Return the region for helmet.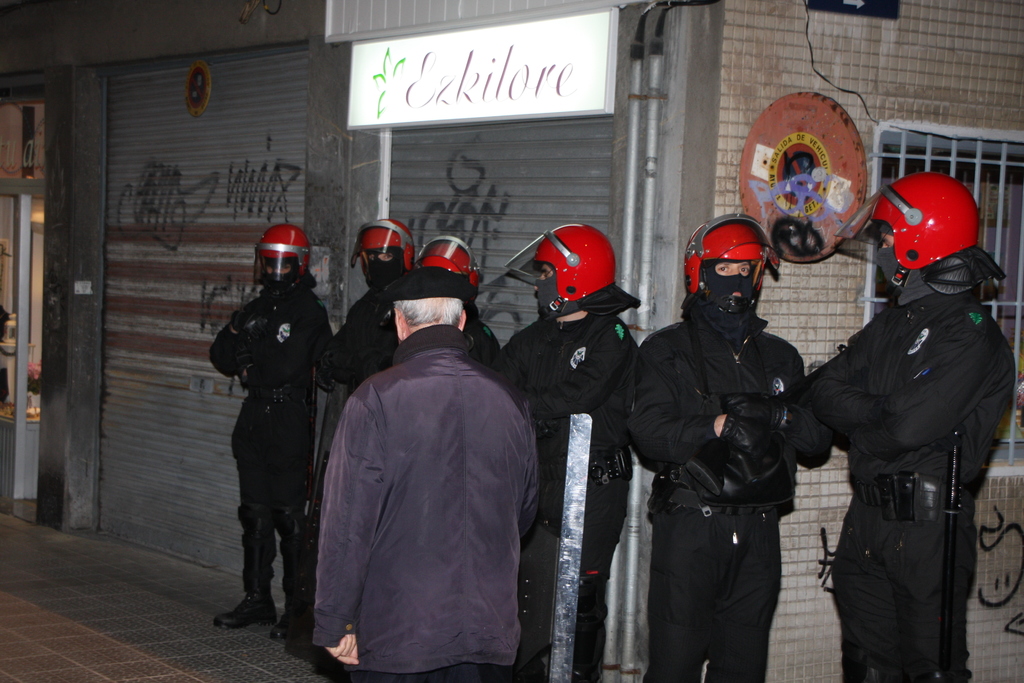
crop(413, 231, 483, 304).
